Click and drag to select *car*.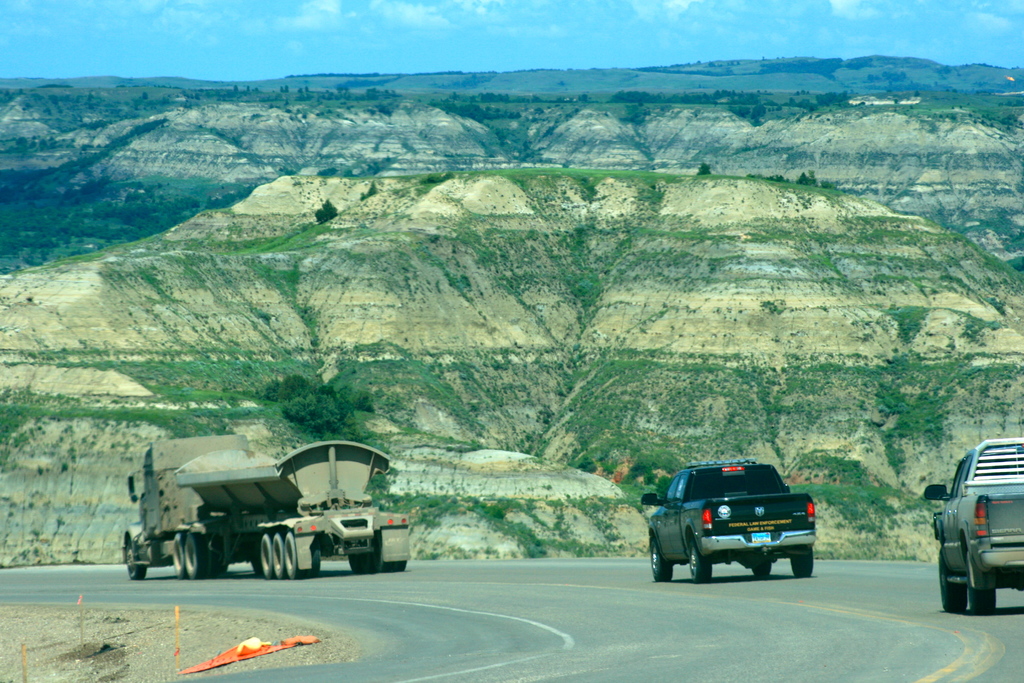
Selection: region(643, 450, 813, 590).
